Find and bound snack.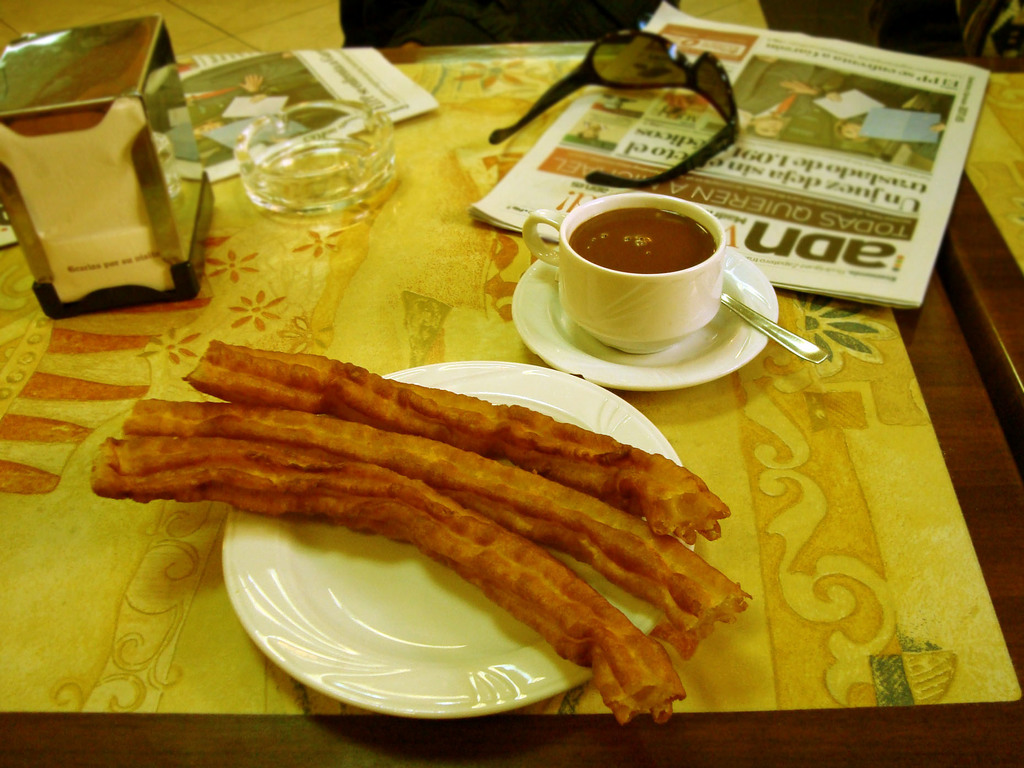
Bound: bbox=[185, 343, 745, 548].
